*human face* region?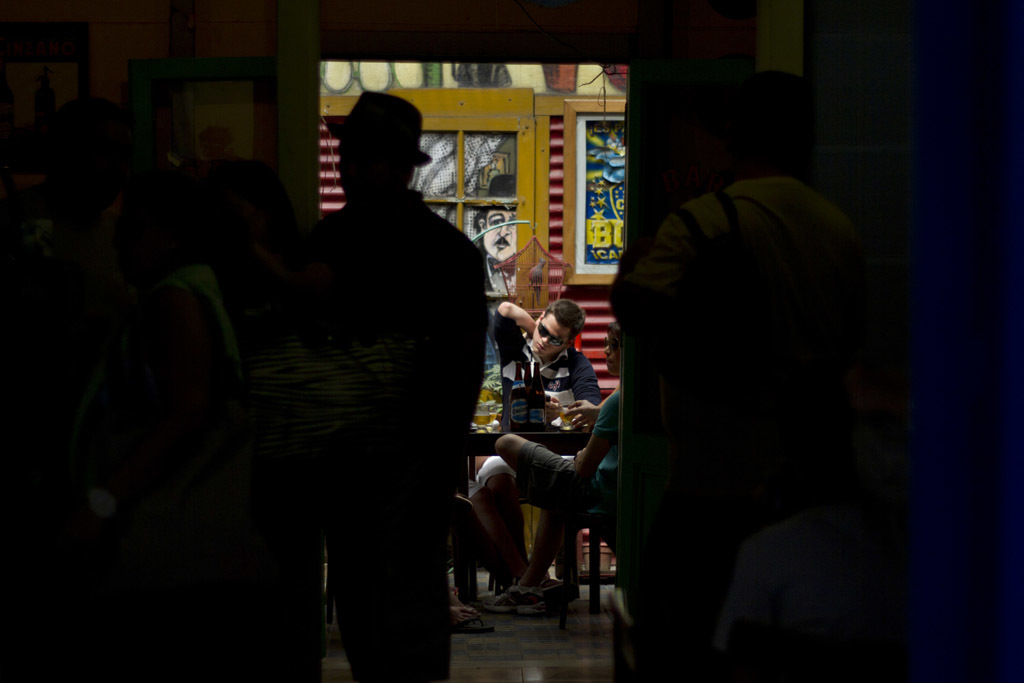
x1=606, y1=328, x2=623, y2=376
